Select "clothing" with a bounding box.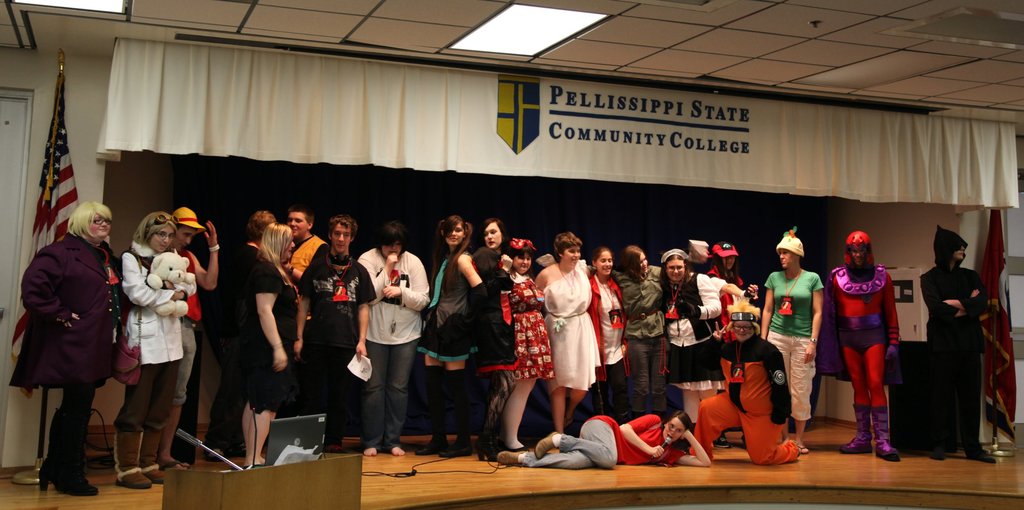
left=17, top=216, right=130, bottom=411.
